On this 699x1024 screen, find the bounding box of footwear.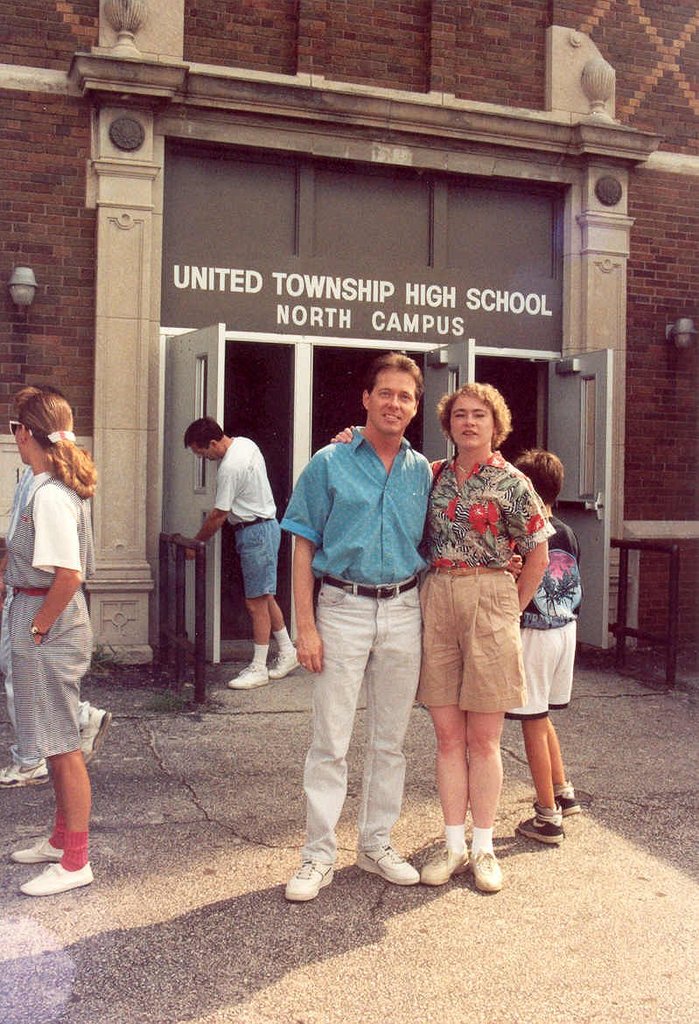
Bounding box: 276, 641, 300, 678.
